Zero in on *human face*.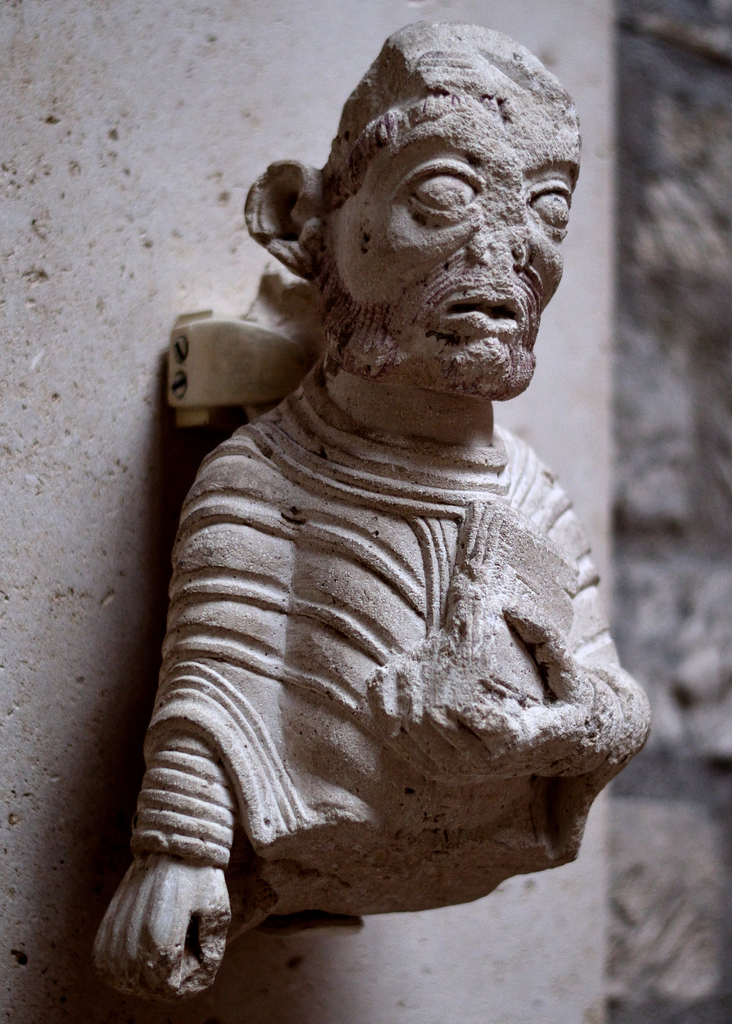
Zeroed in: BBox(347, 127, 582, 404).
